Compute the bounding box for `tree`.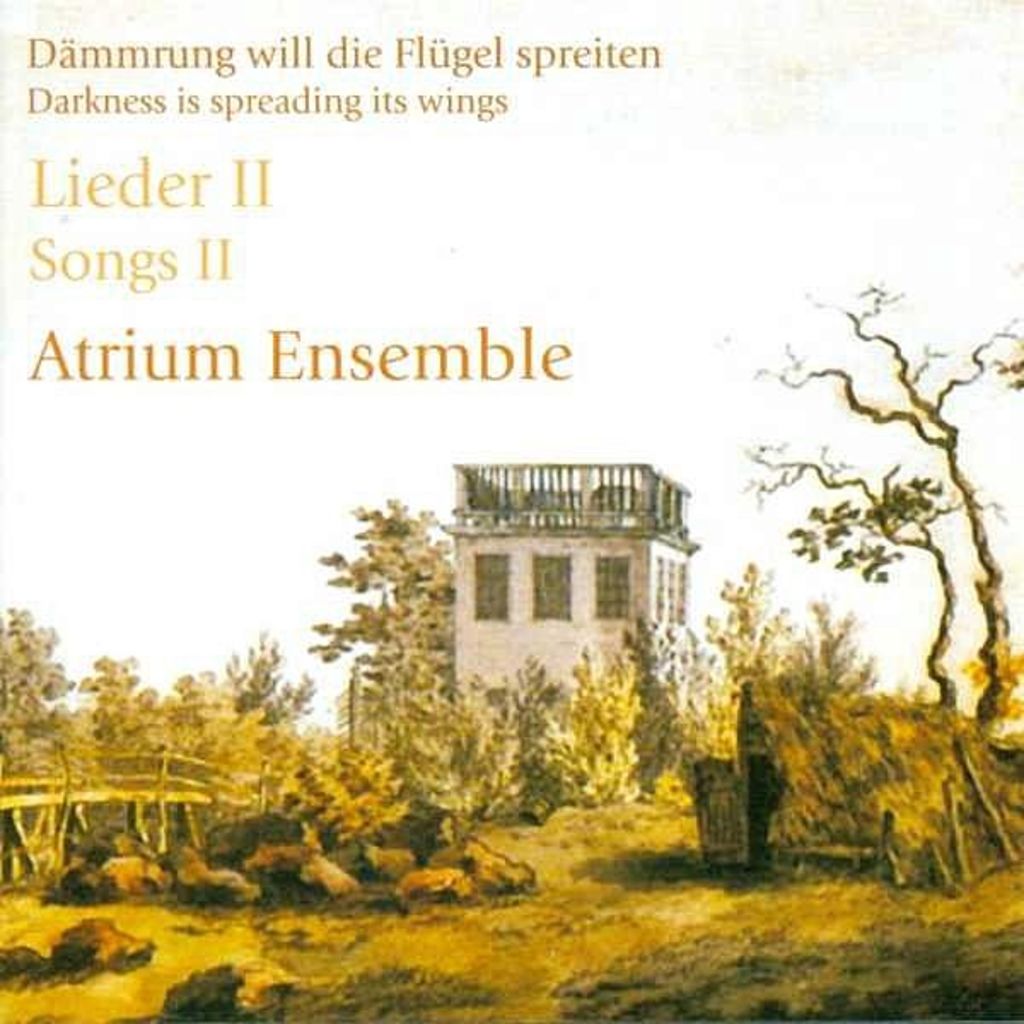
{"x1": 0, "y1": 602, "x2": 89, "y2": 860}.
